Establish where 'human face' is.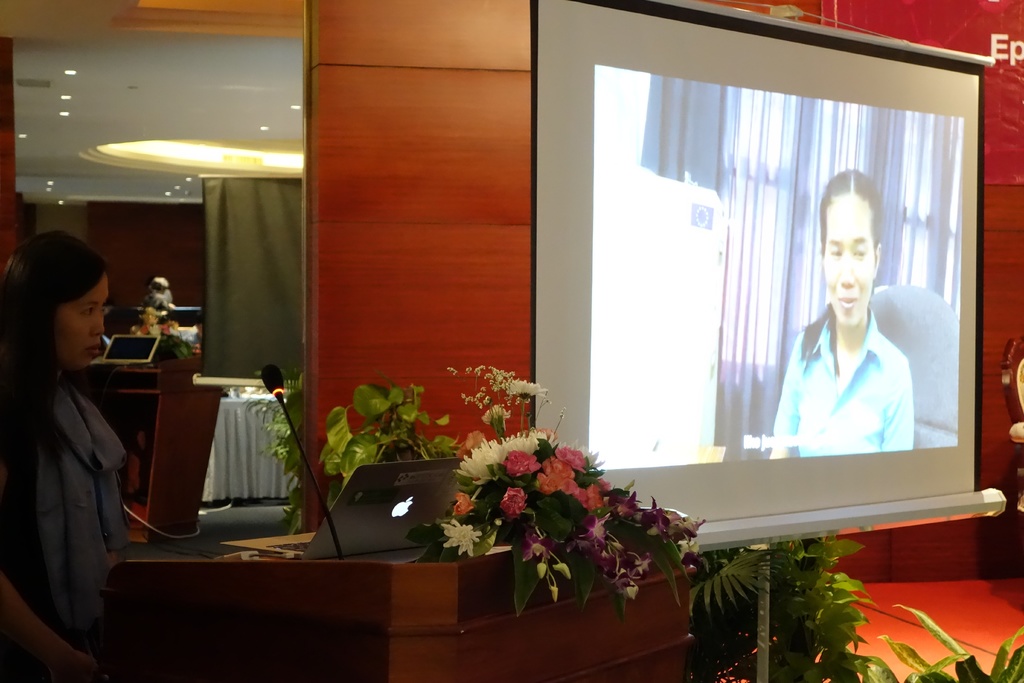
Established at l=62, t=283, r=104, b=367.
